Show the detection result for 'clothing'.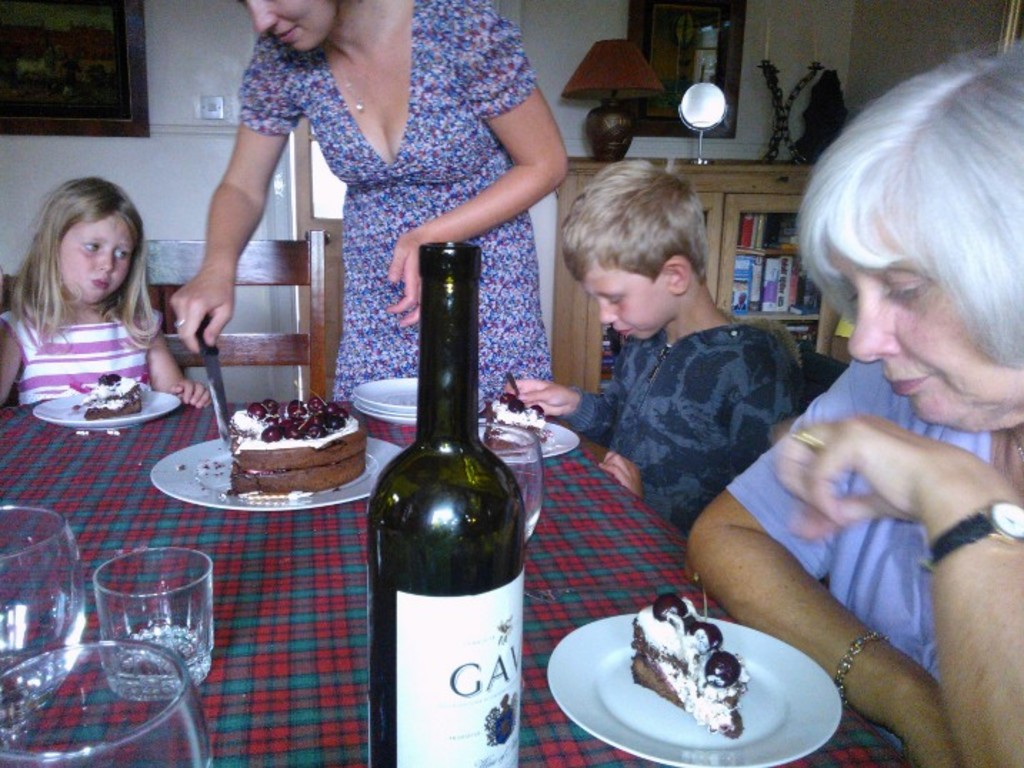
crop(543, 304, 817, 537).
